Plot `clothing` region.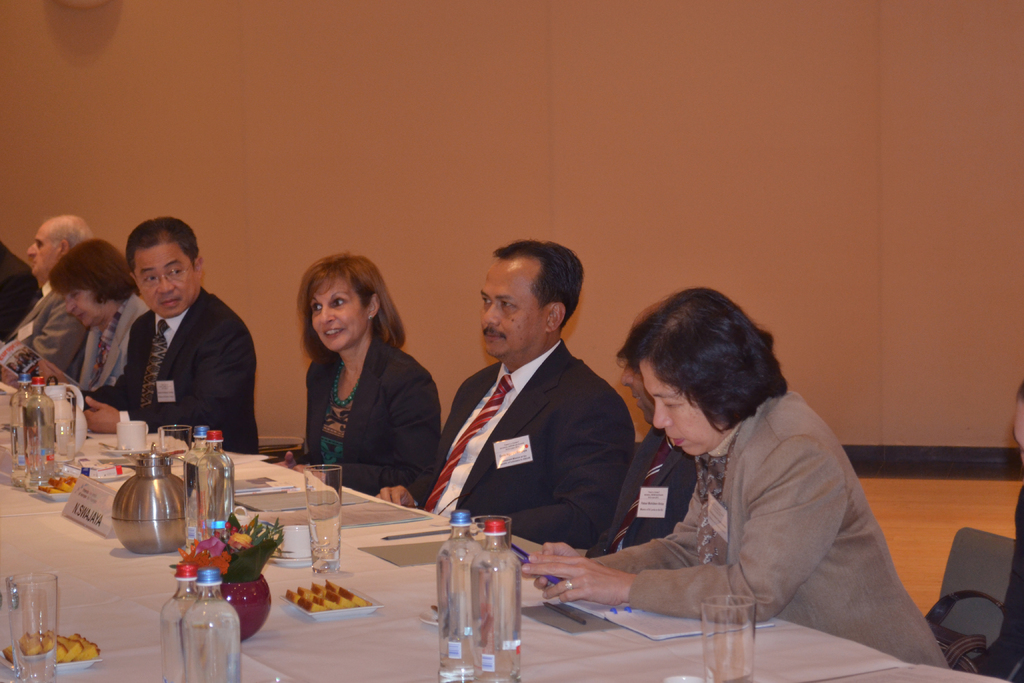
Plotted at 67 283 160 400.
